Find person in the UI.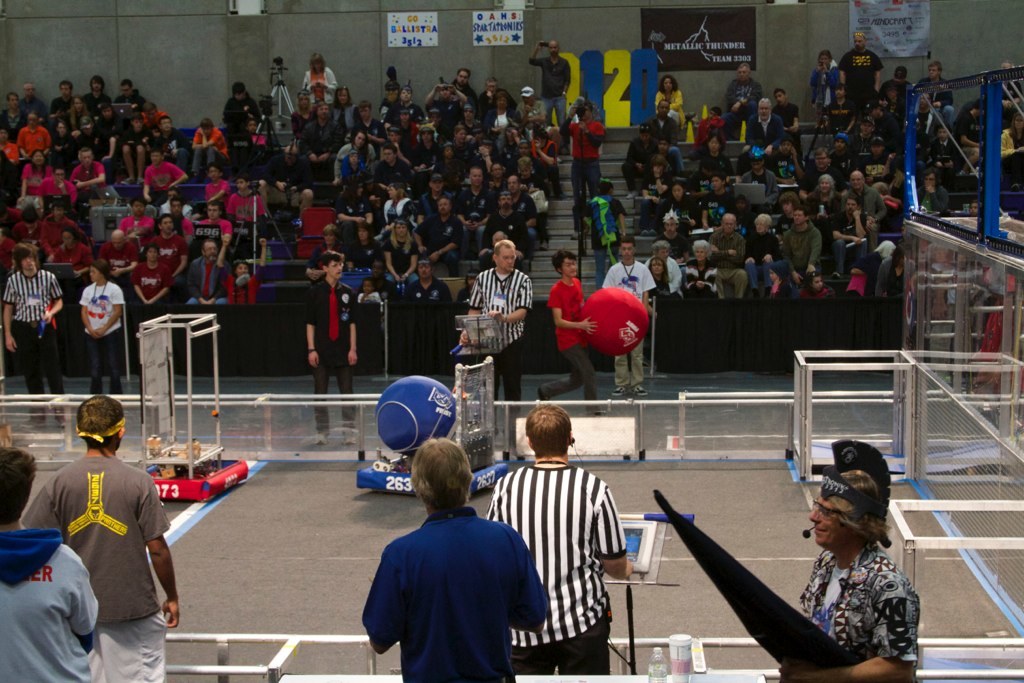
UI element at pyautogui.locateOnScreen(461, 407, 632, 674).
